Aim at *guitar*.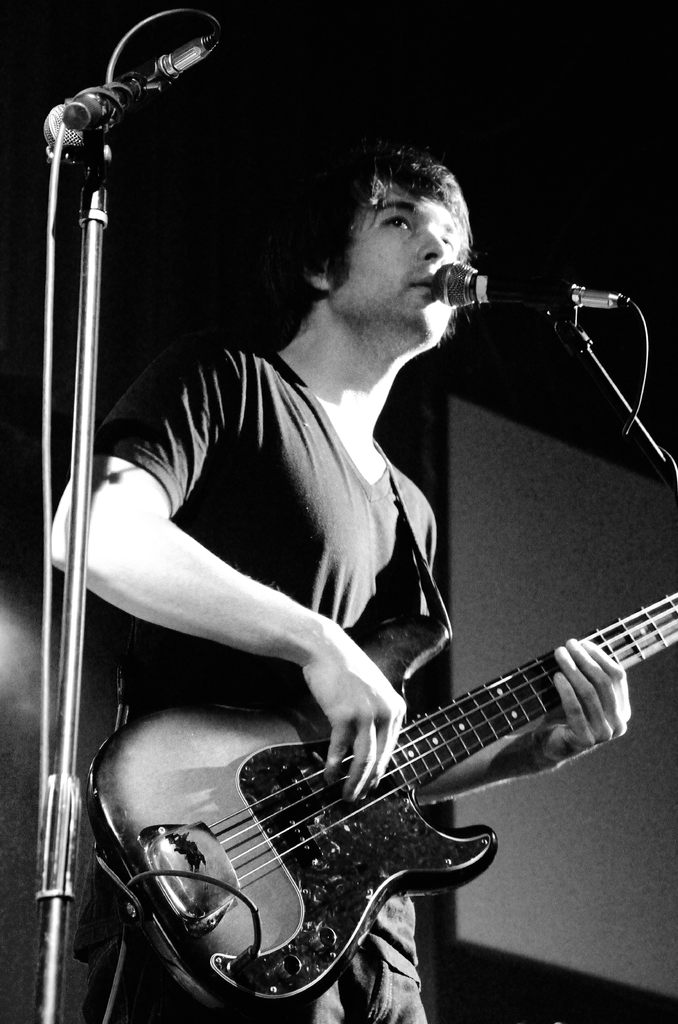
Aimed at box(92, 573, 673, 995).
